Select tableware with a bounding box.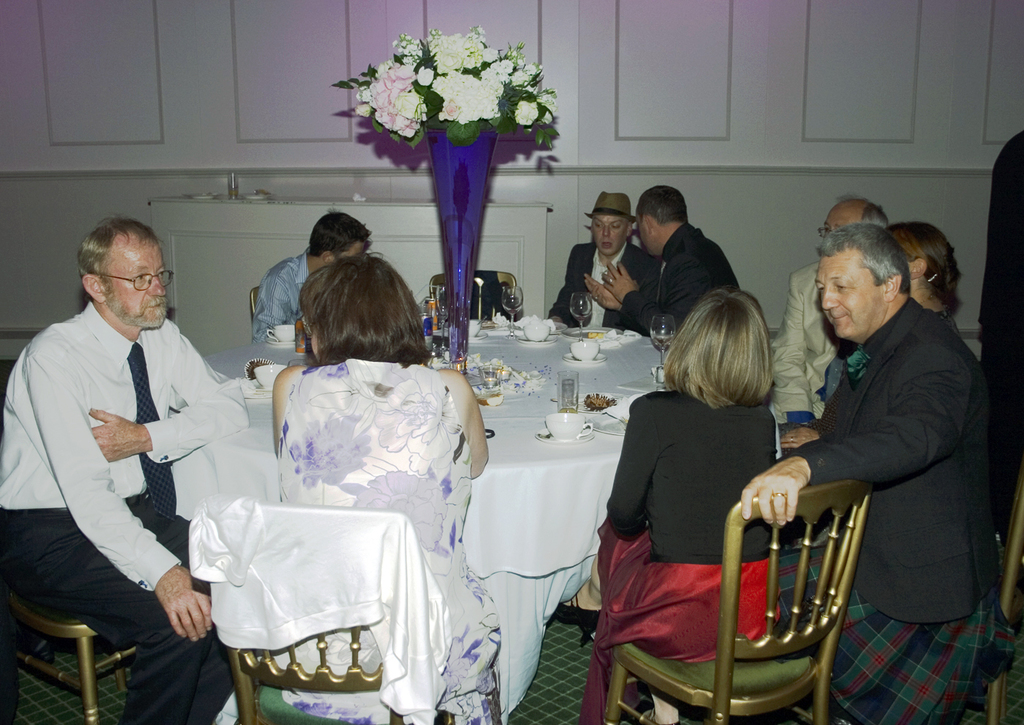
select_region(535, 427, 595, 446).
